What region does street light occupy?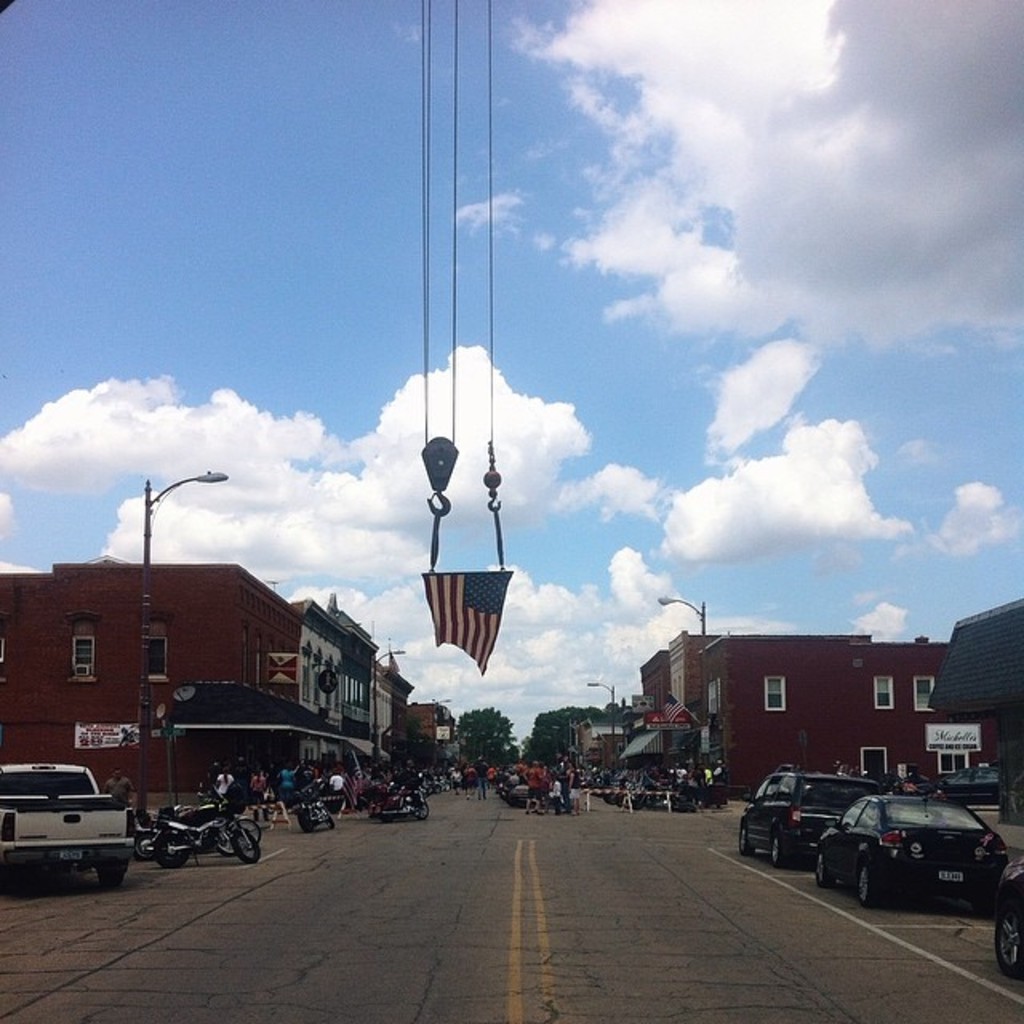
<box>576,678,622,784</box>.
